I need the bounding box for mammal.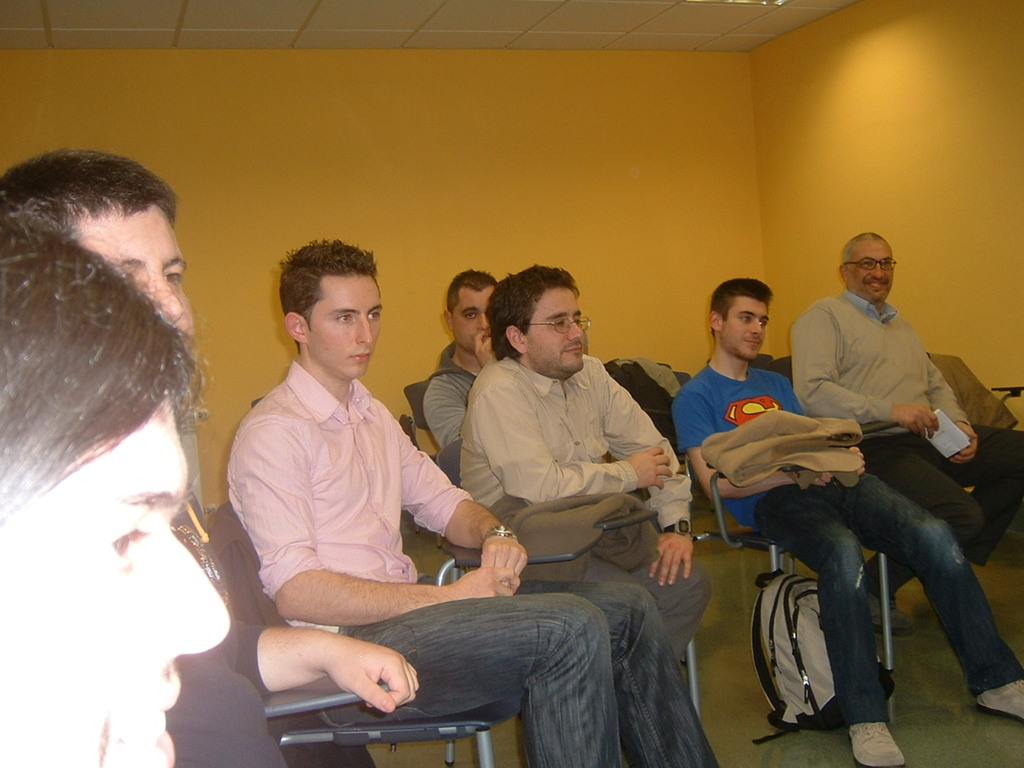
Here it is: BBox(418, 269, 499, 461).
